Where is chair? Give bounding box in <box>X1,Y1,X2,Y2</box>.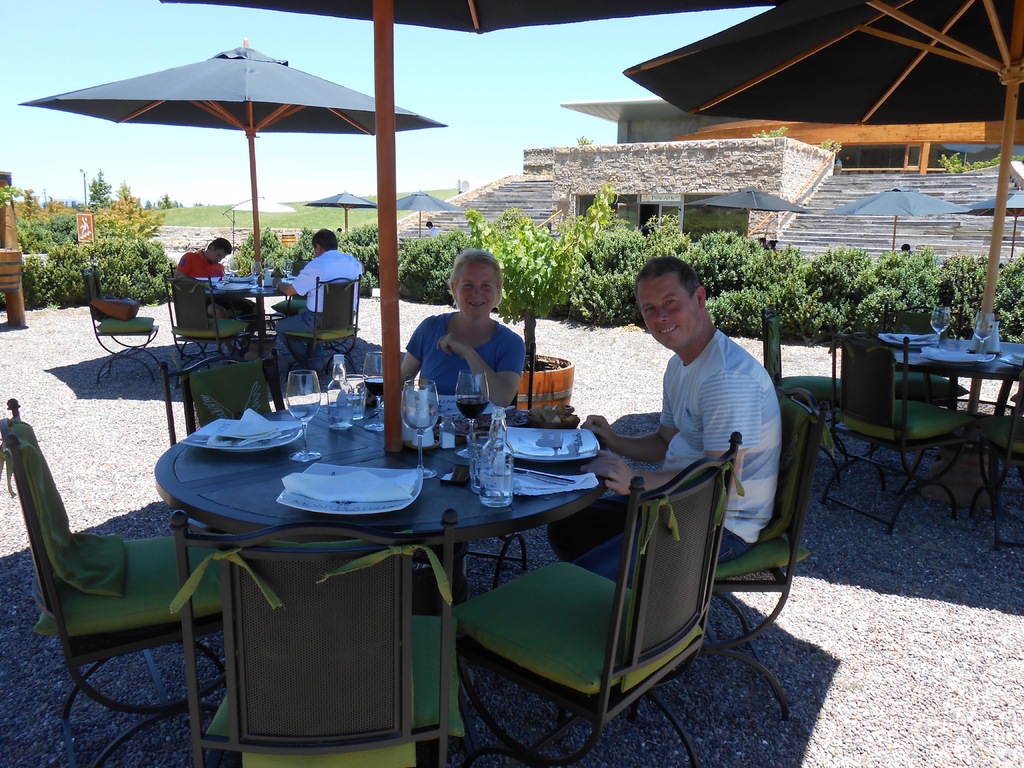
<box>881,304,975,404</box>.
